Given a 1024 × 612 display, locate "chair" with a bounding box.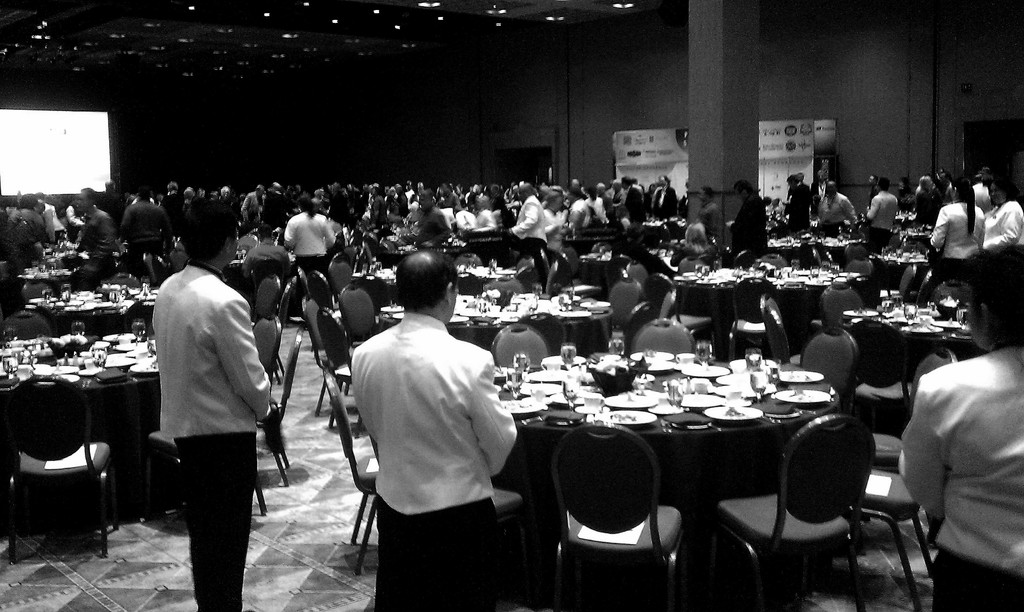
Located: x1=540, y1=257, x2=563, y2=297.
